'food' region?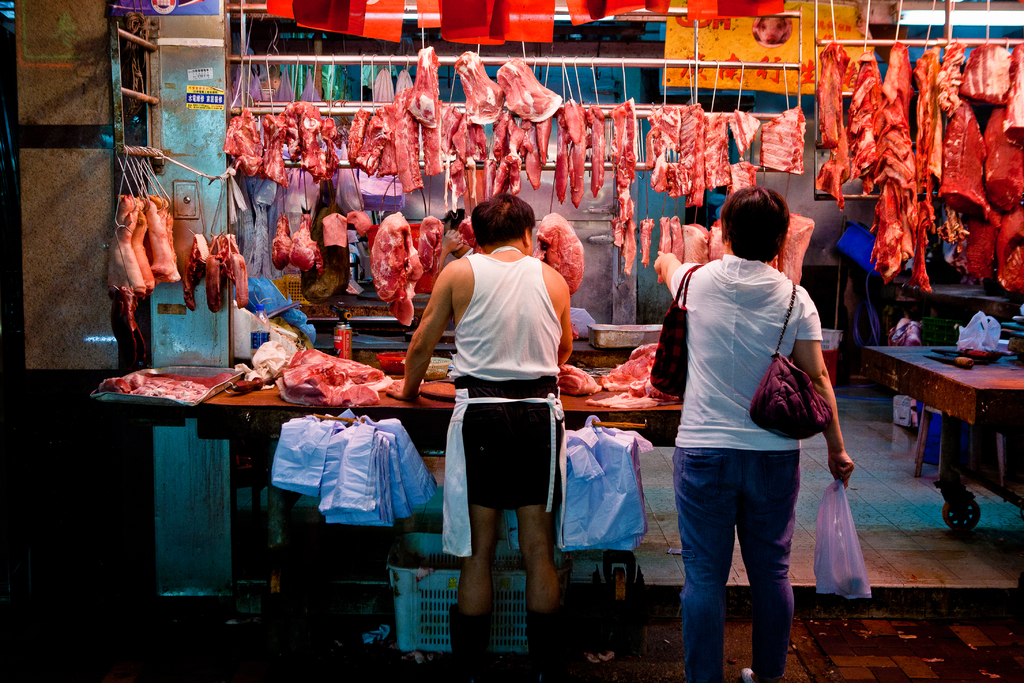
<box>289,213,324,274</box>
